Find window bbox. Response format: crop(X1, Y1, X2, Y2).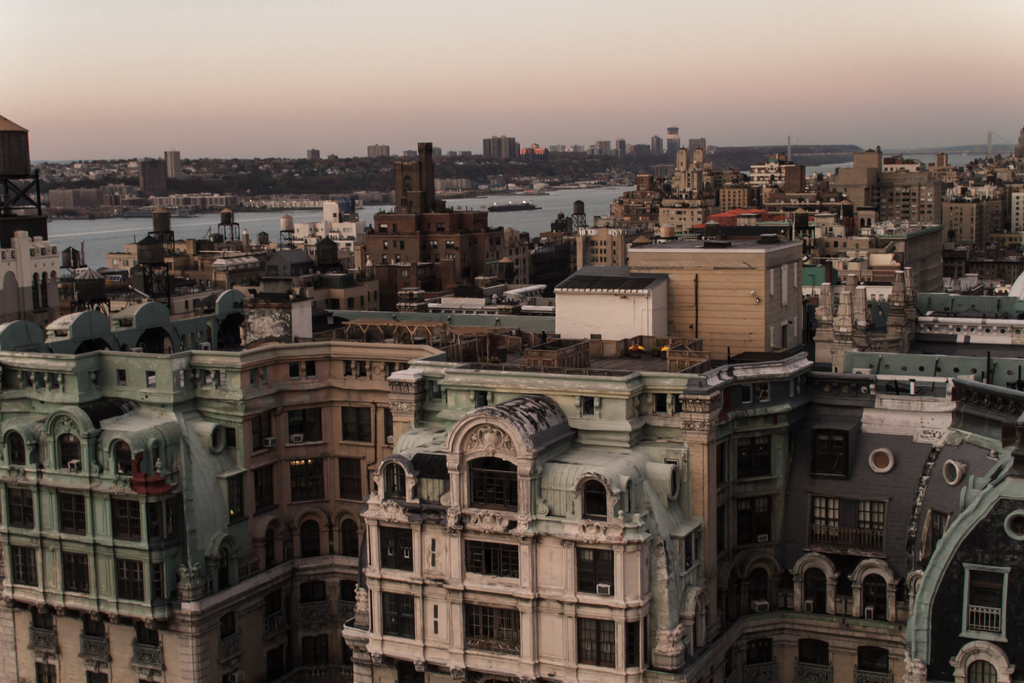
crop(111, 438, 133, 478).
